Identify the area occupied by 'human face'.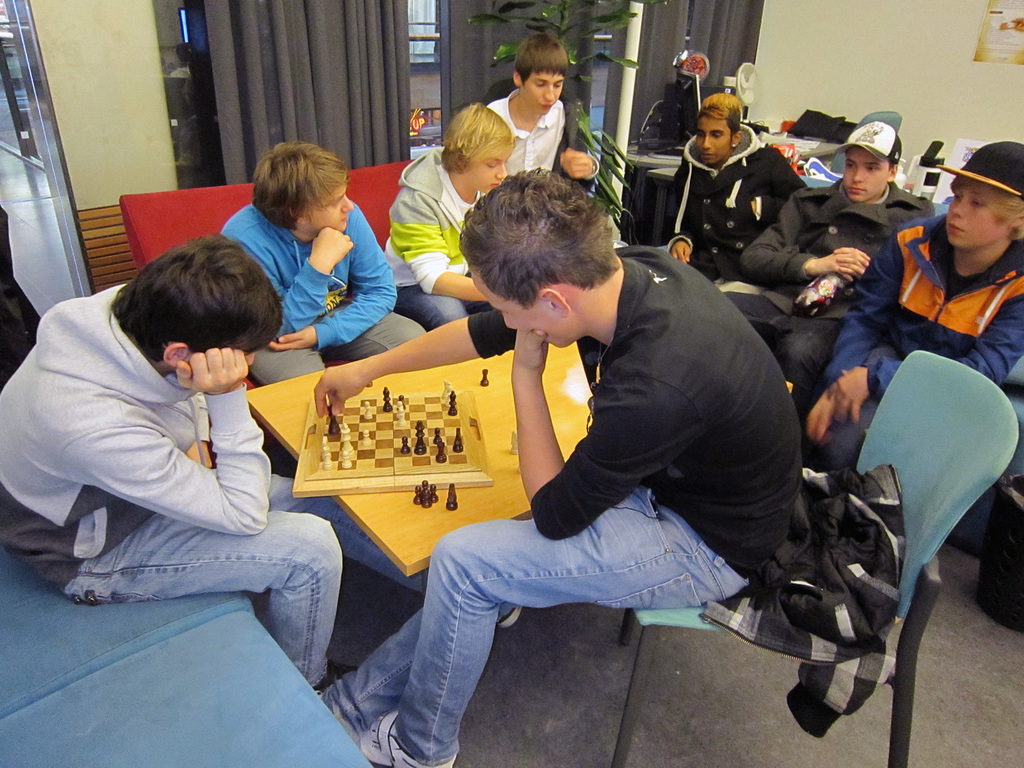
Area: (left=304, top=182, right=356, bottom=233).
